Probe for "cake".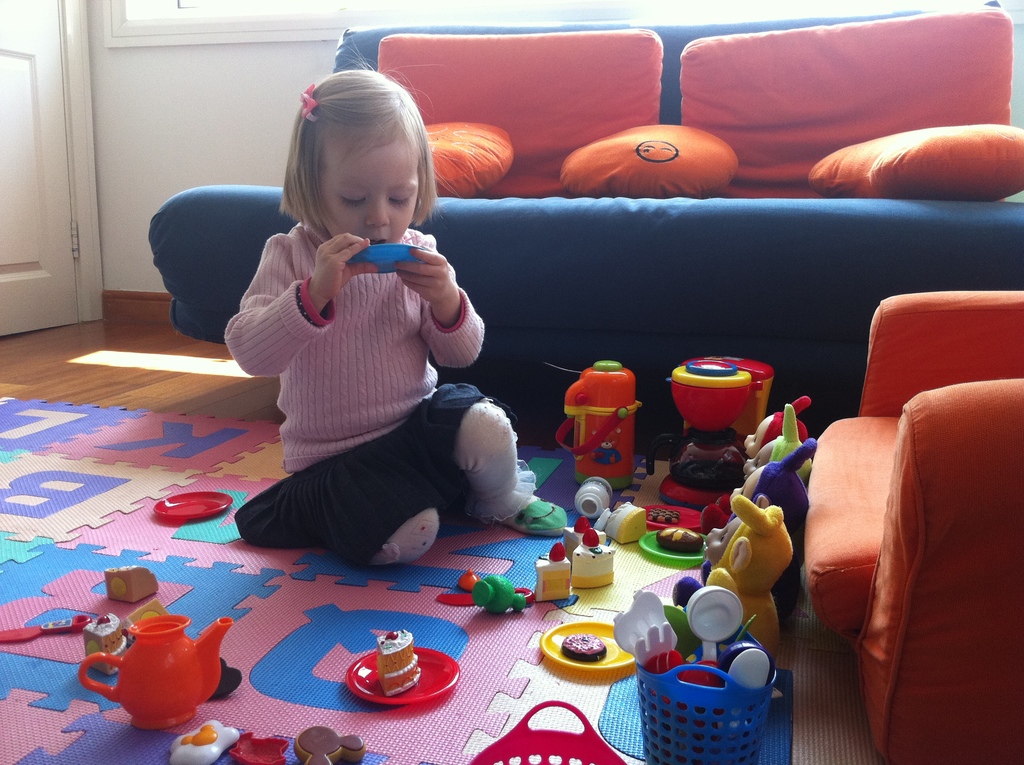
Probe result: 603:499:651:545.
